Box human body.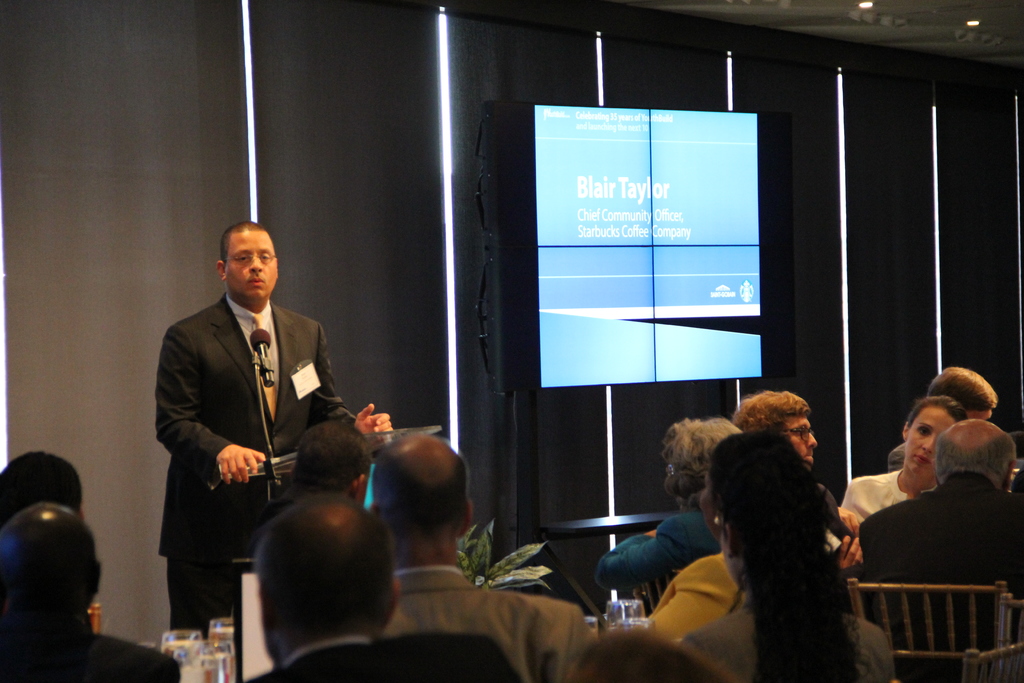
(652, 549, 753, 649).
